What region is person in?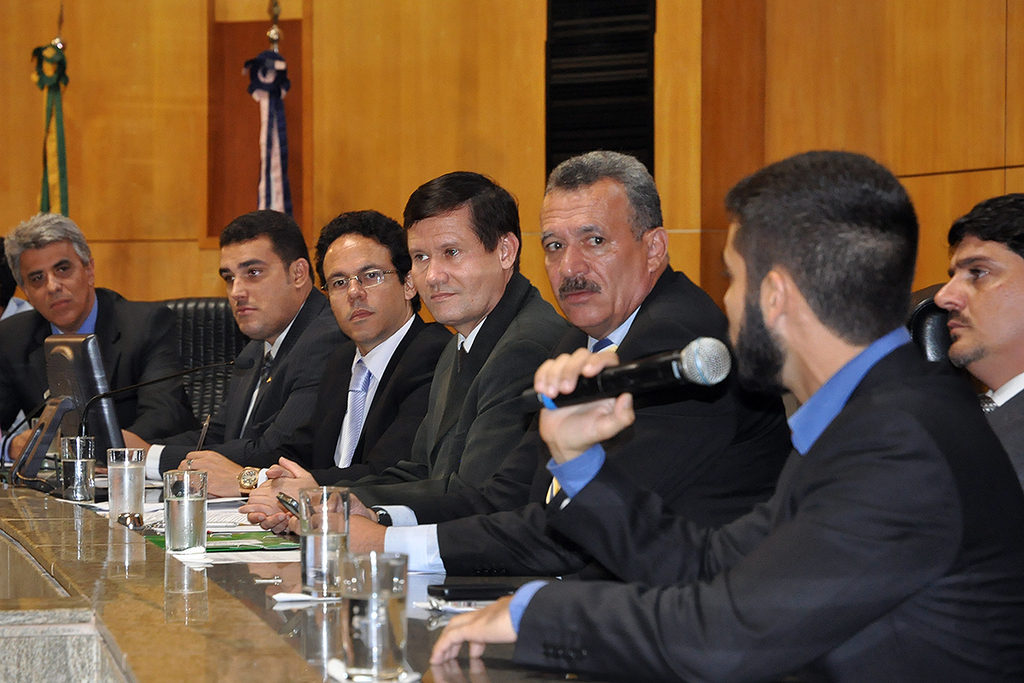
locate(152, 207, 363, 495).
